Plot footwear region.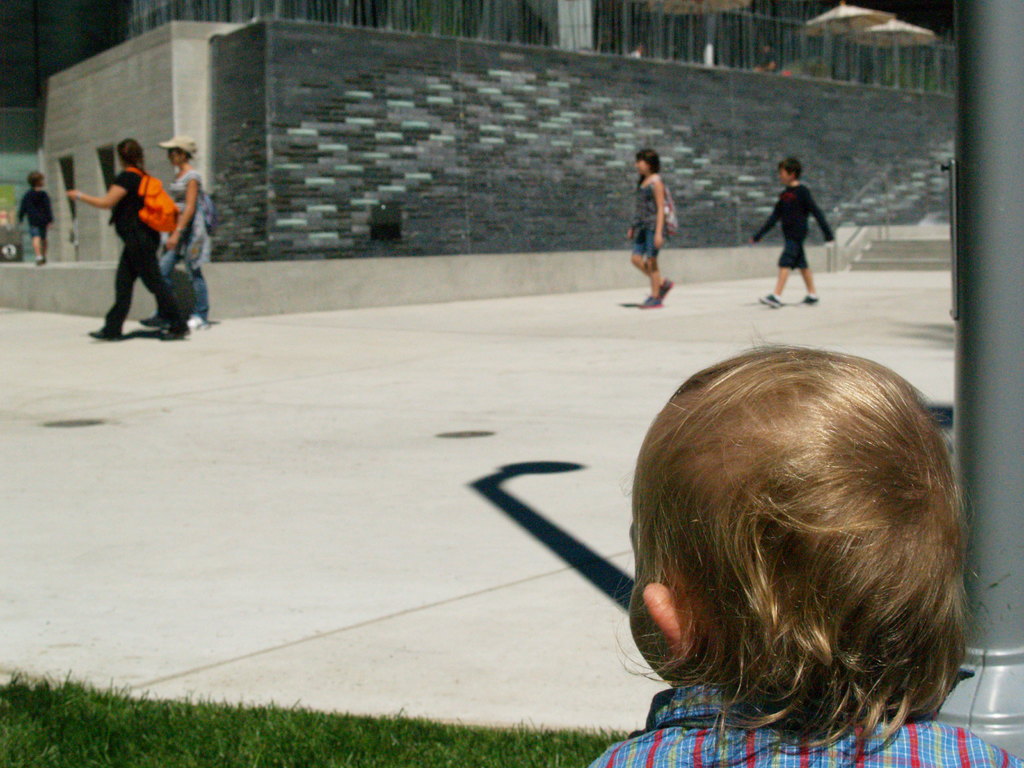
Plotted at pyautogui.locateOnScreen(140, 314, 169, 329).
